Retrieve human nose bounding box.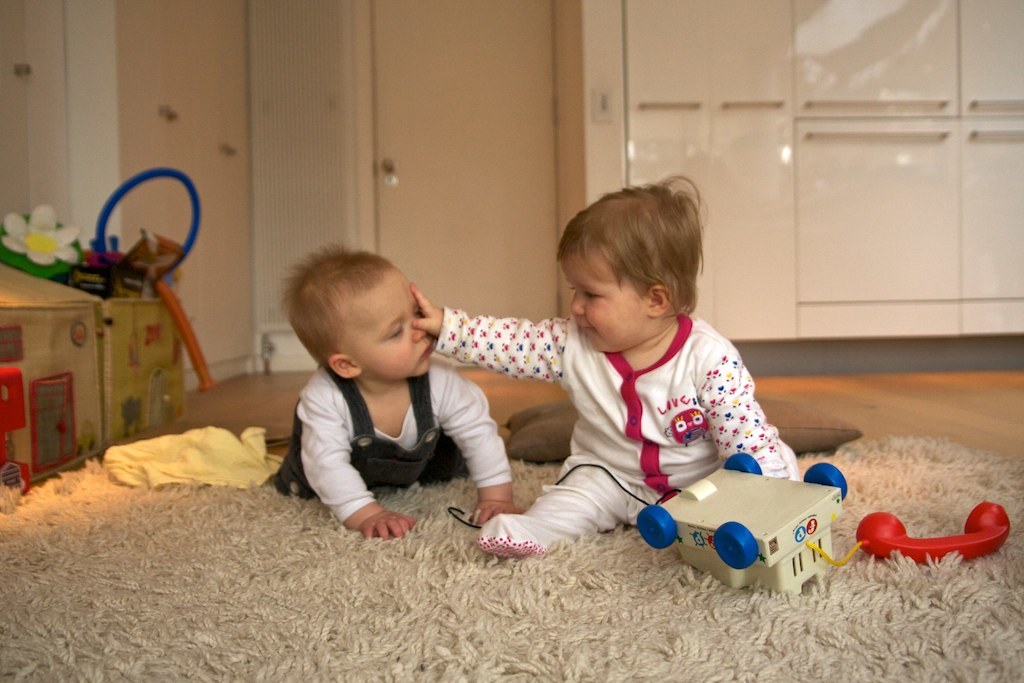
Bounding box: <box>568,290,585,318</box>.
